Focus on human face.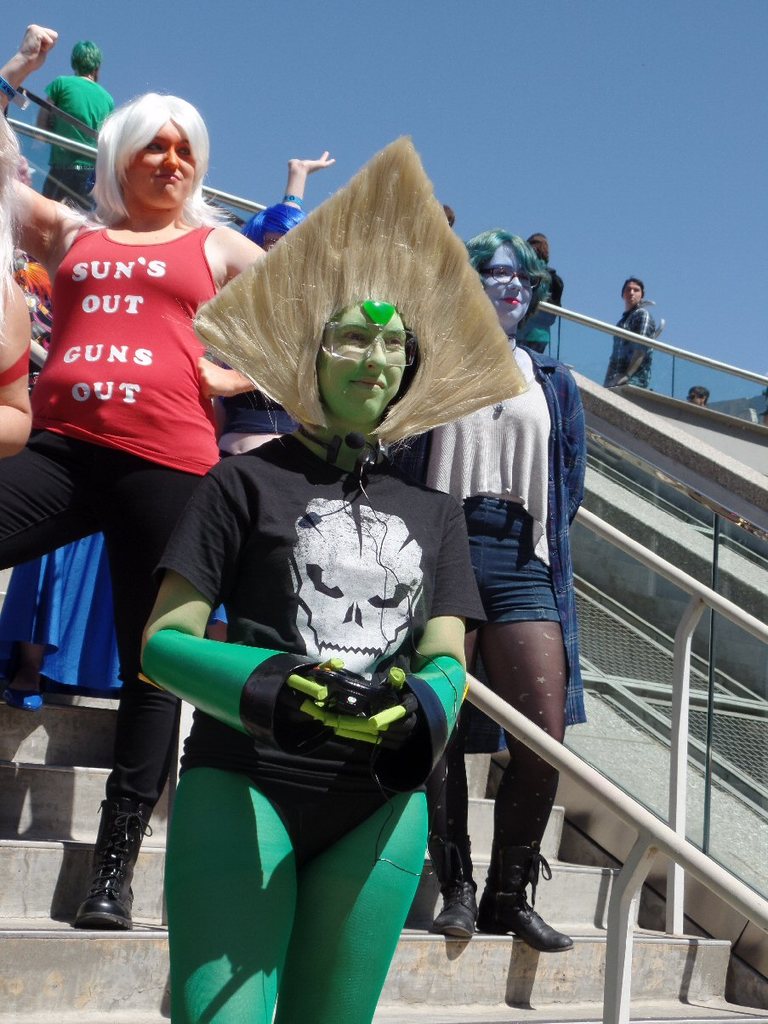
Focused at region(619, 281, 646, 299).
